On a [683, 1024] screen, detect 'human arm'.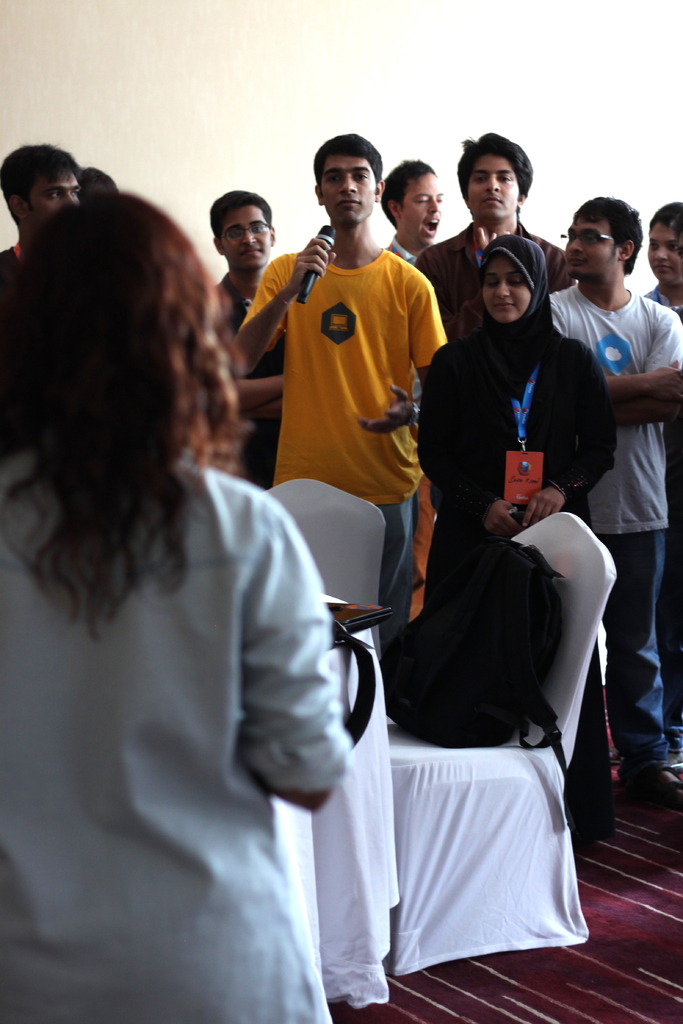
x1=611 y1=307 x2=677 y2=431.
